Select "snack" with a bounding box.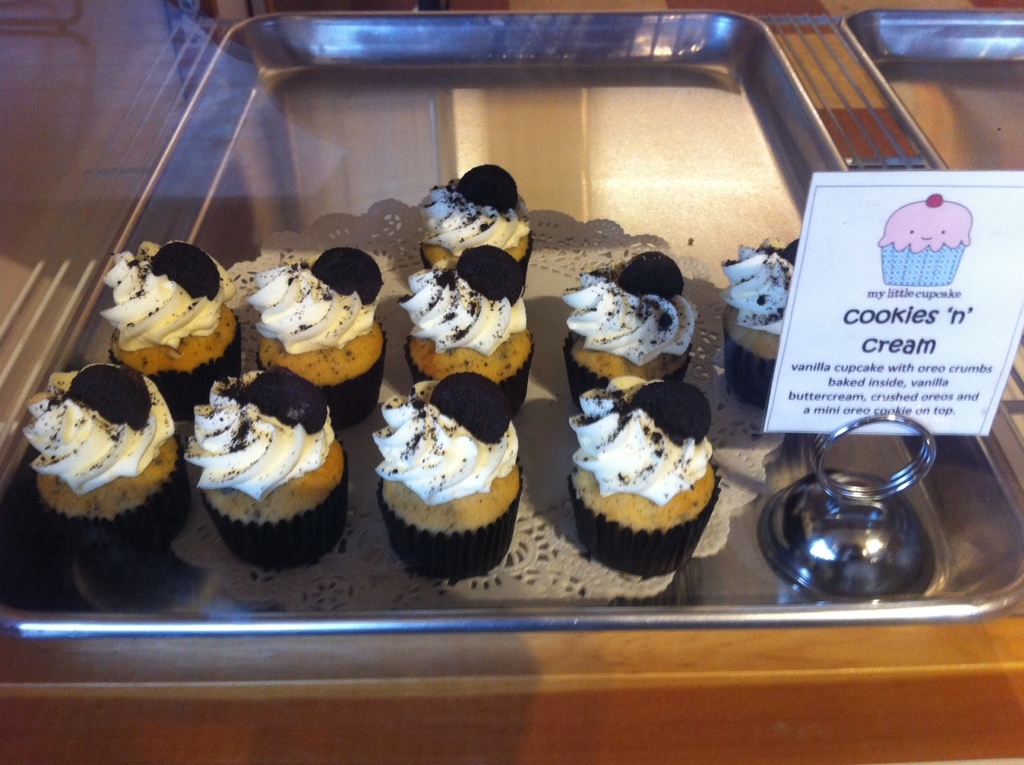
crop(256, 247, 390, 428).
